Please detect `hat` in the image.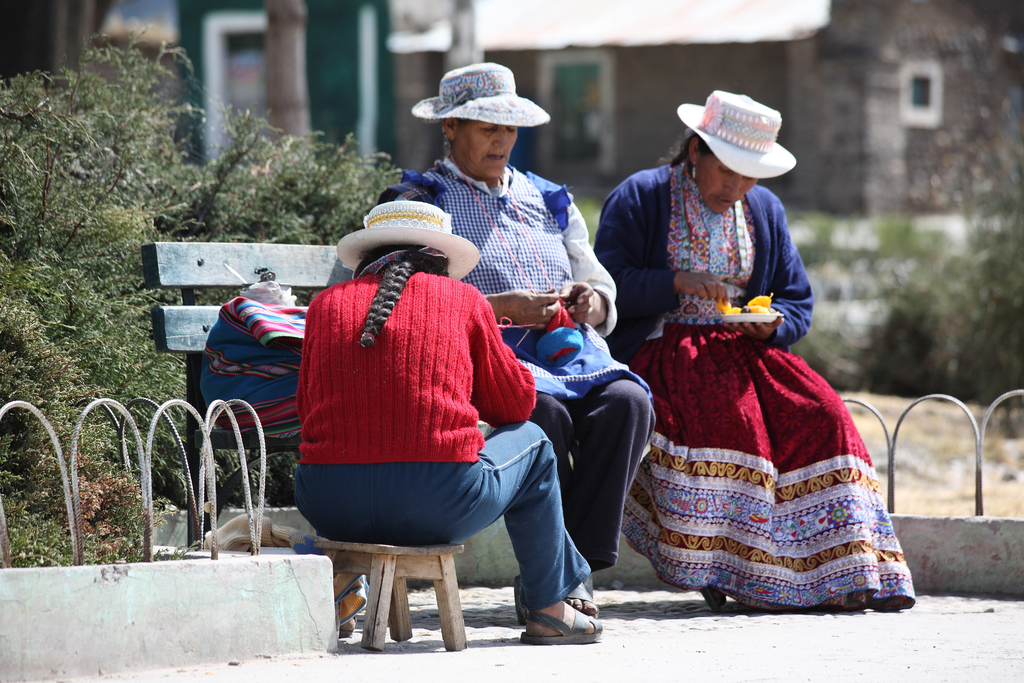
Rect(335, 200, 482, 281).
